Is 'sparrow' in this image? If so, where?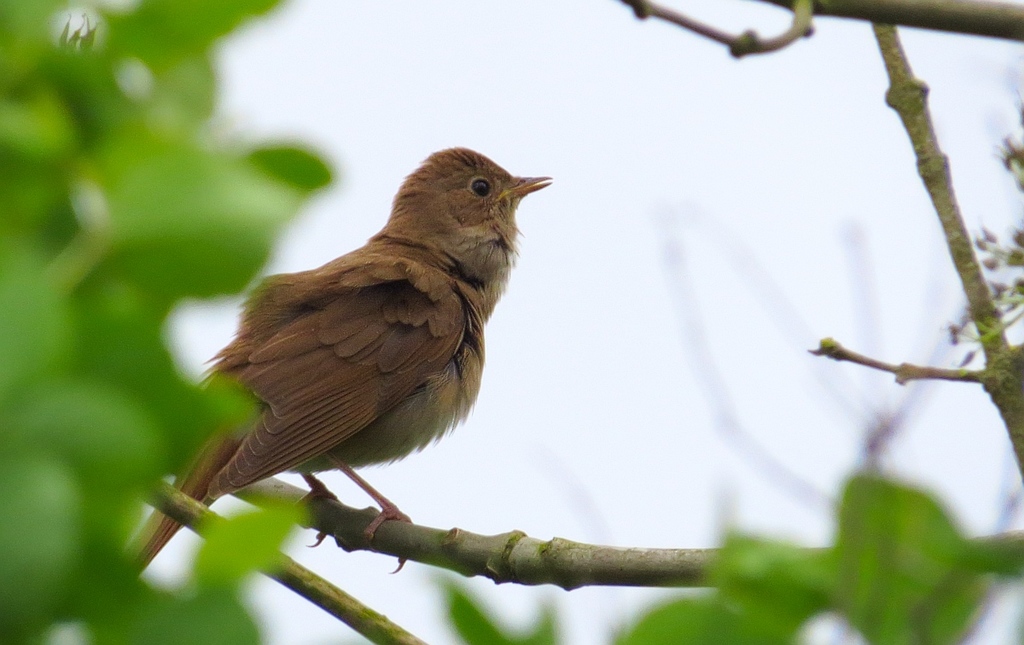
Yes, at <region>132, 145, 552, 577</region>.
